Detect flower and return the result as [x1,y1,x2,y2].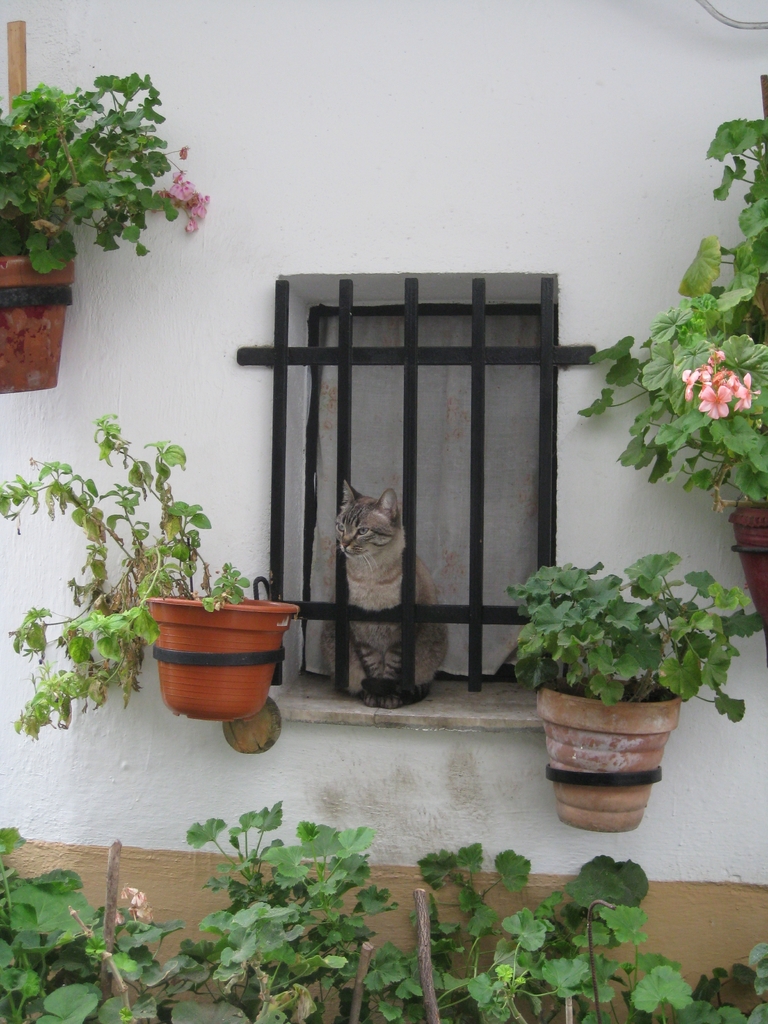
[698,382,729,424].
